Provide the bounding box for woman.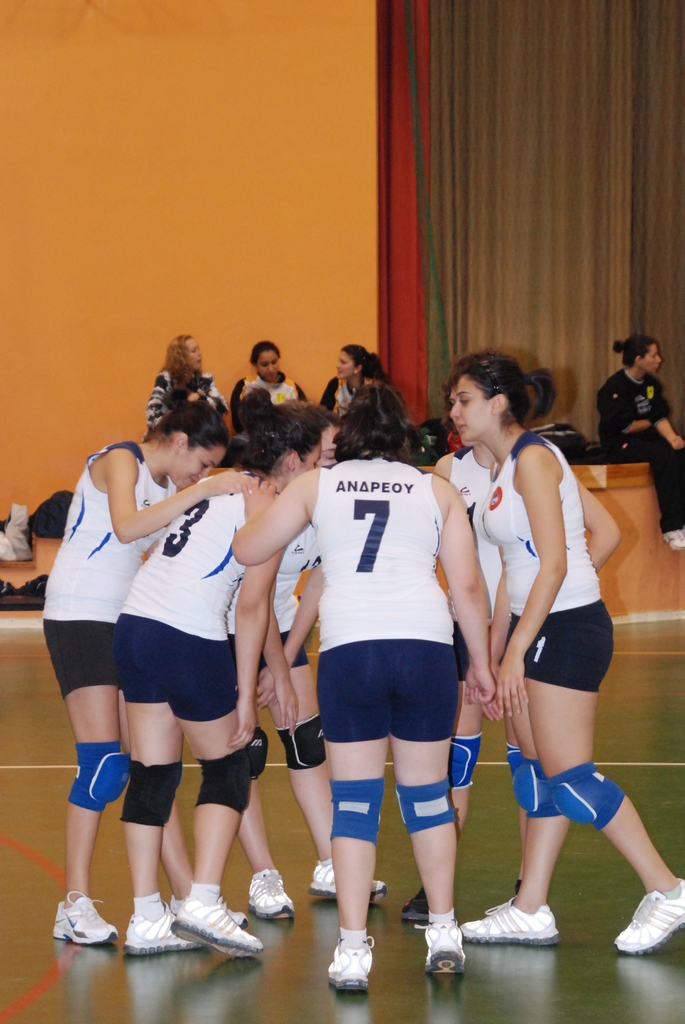
395 438 556 928.
